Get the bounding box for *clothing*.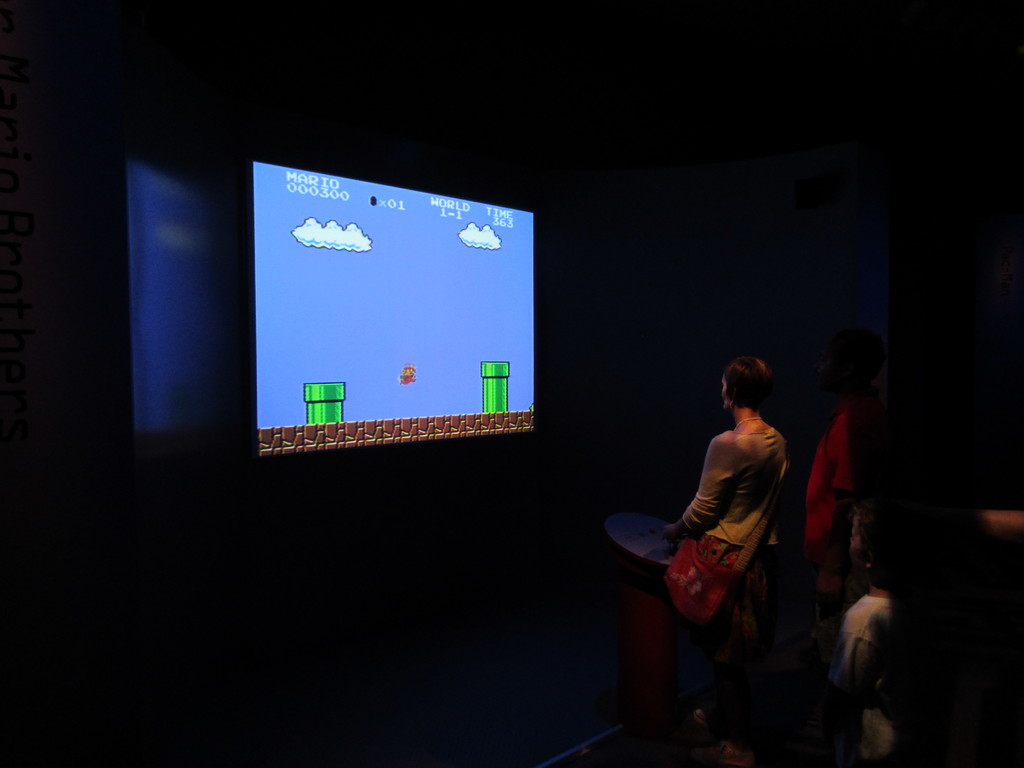
x1=803 y1=405 x2=877 y2=627.
